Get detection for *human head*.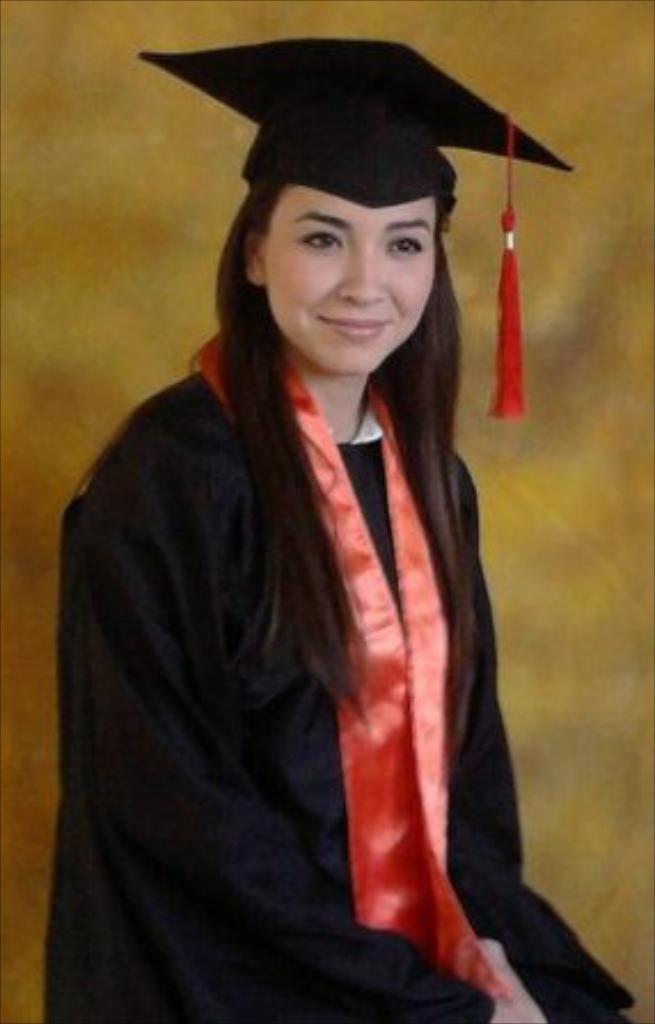
Detection: [213, 117, 486, 350].
